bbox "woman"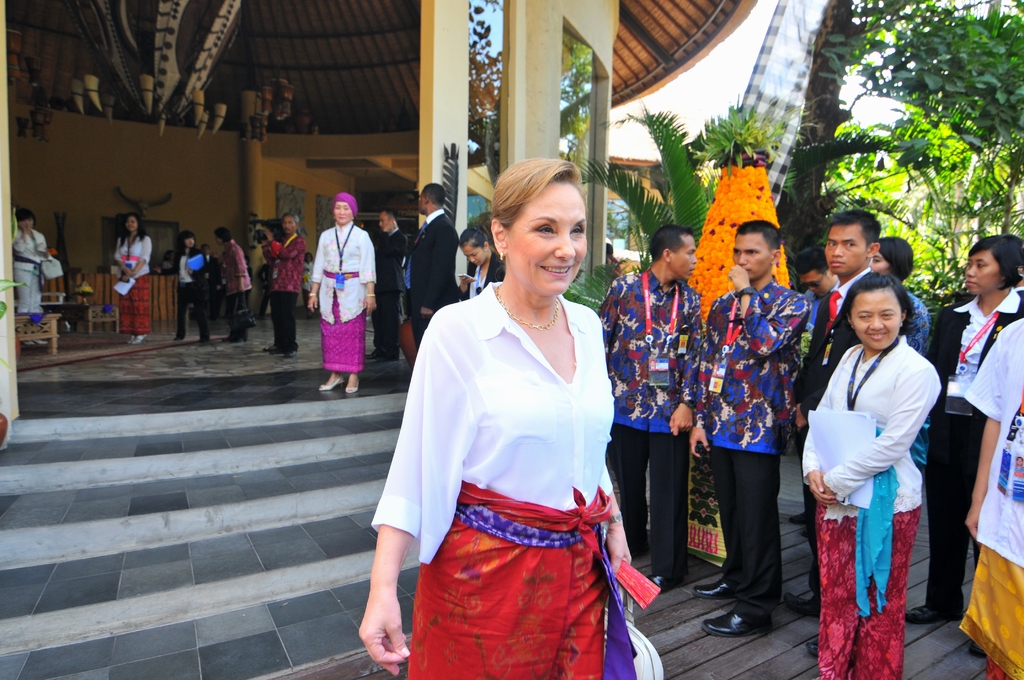
[x1=172, y1=229, x2=206, y2=337]
